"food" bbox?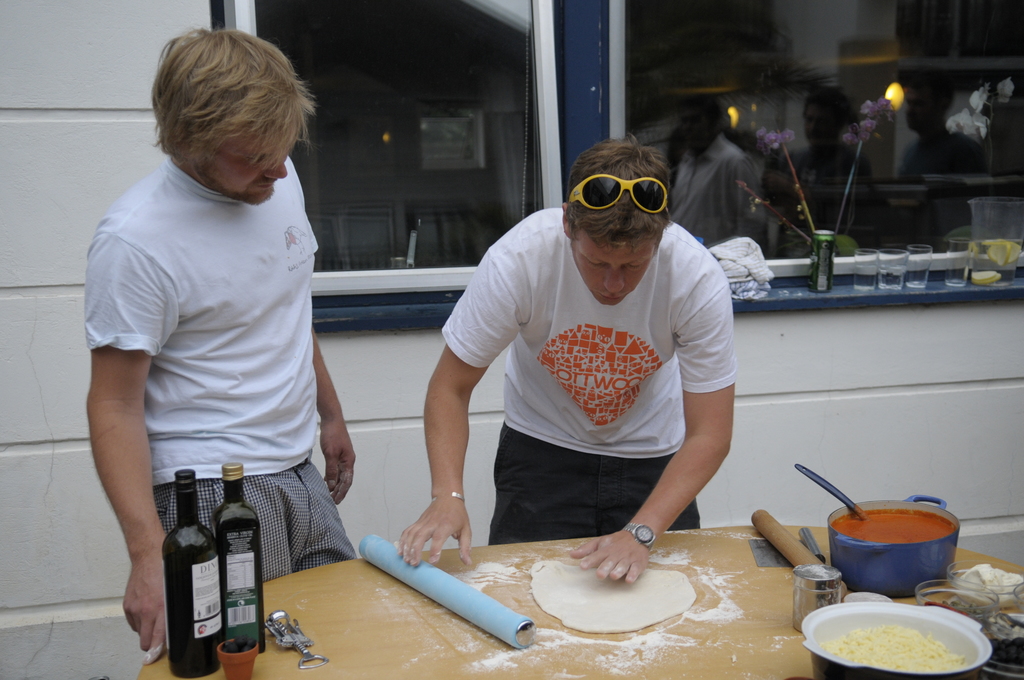
[828, 507, 956, 545]
